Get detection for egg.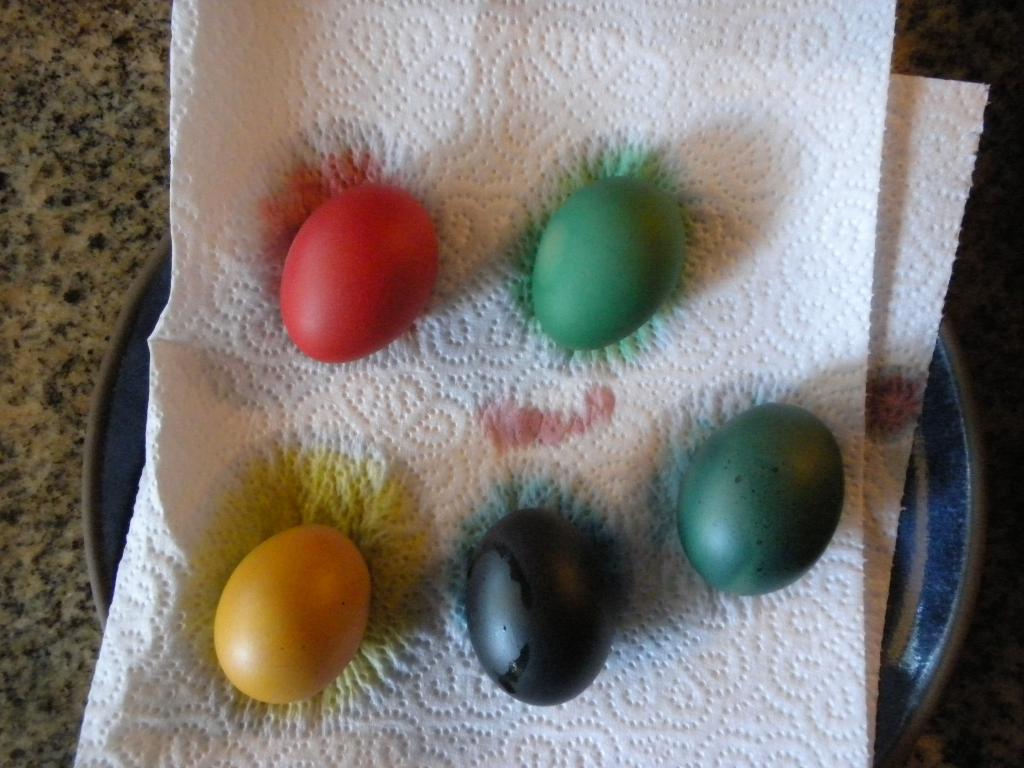
Detection: [464, 505, 620, 709].
